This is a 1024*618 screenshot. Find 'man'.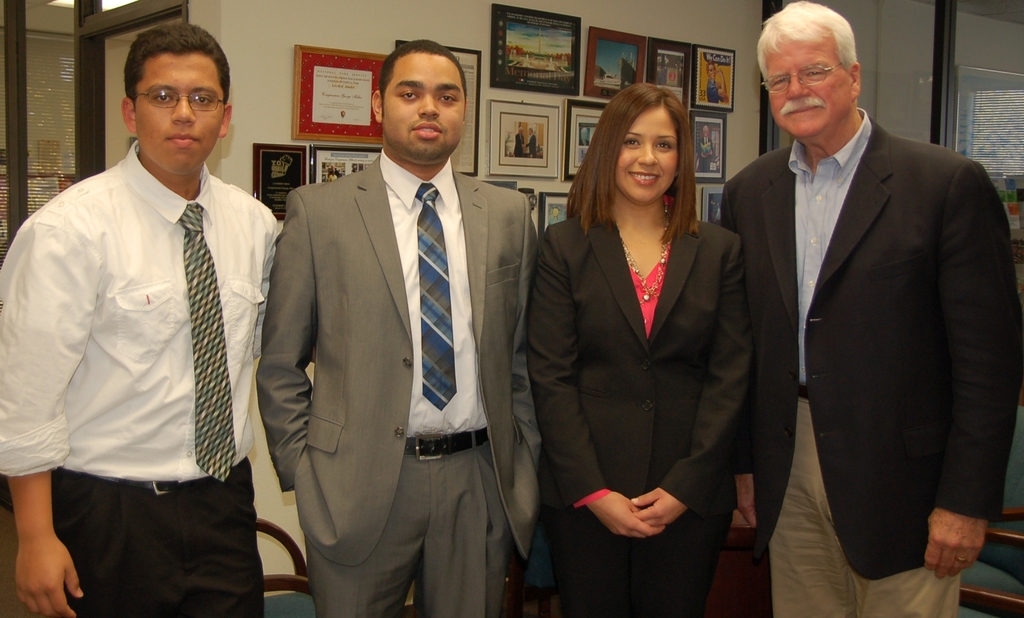
Bounding box: crop(719, 0, 1023, 617).
